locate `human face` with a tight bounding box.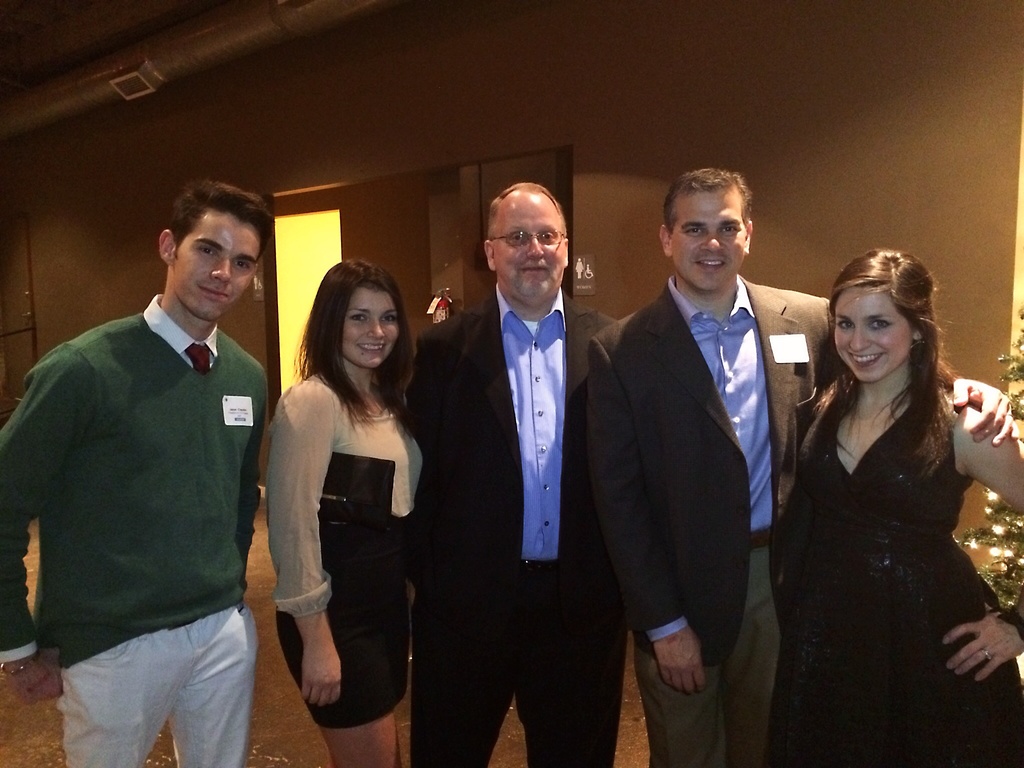
detection(492, 189, 566, 298).
